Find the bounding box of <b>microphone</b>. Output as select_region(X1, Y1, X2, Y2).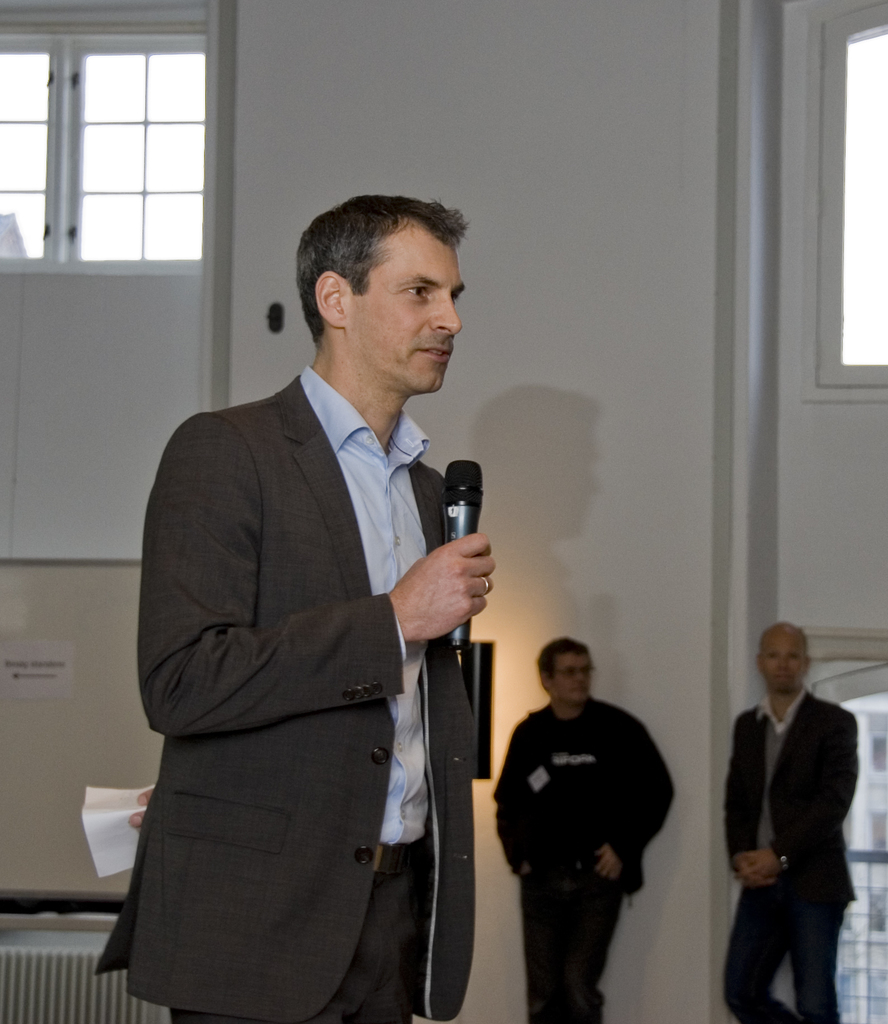
select_region(441, 457, 482, 645).
